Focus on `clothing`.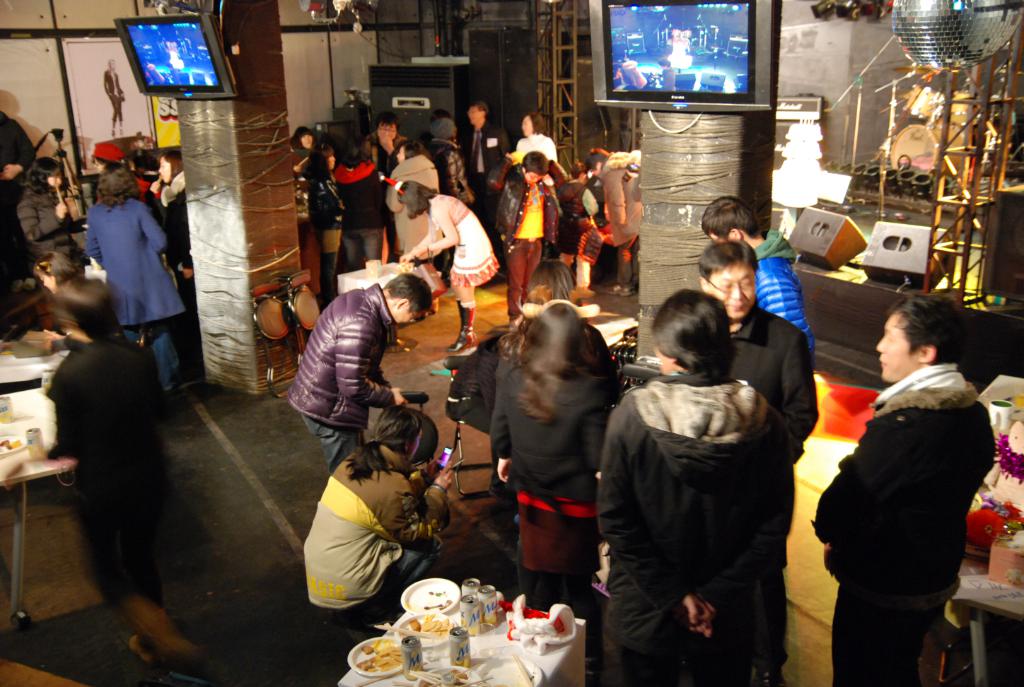
Focused at (161,165,185,253).
